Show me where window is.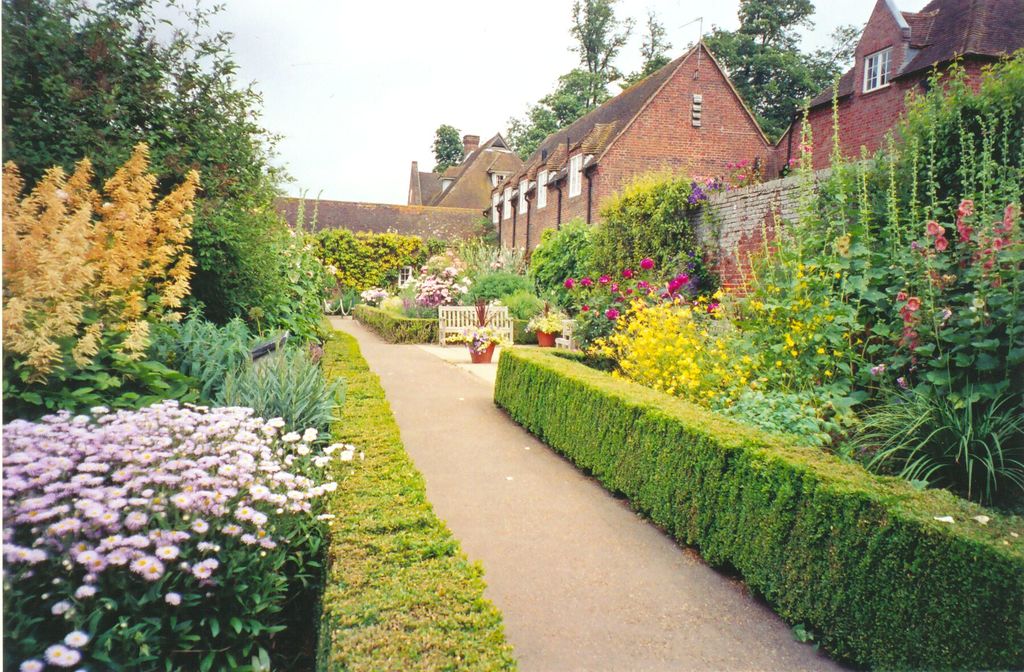
window is at select_region(535, 169, 550, 207).
